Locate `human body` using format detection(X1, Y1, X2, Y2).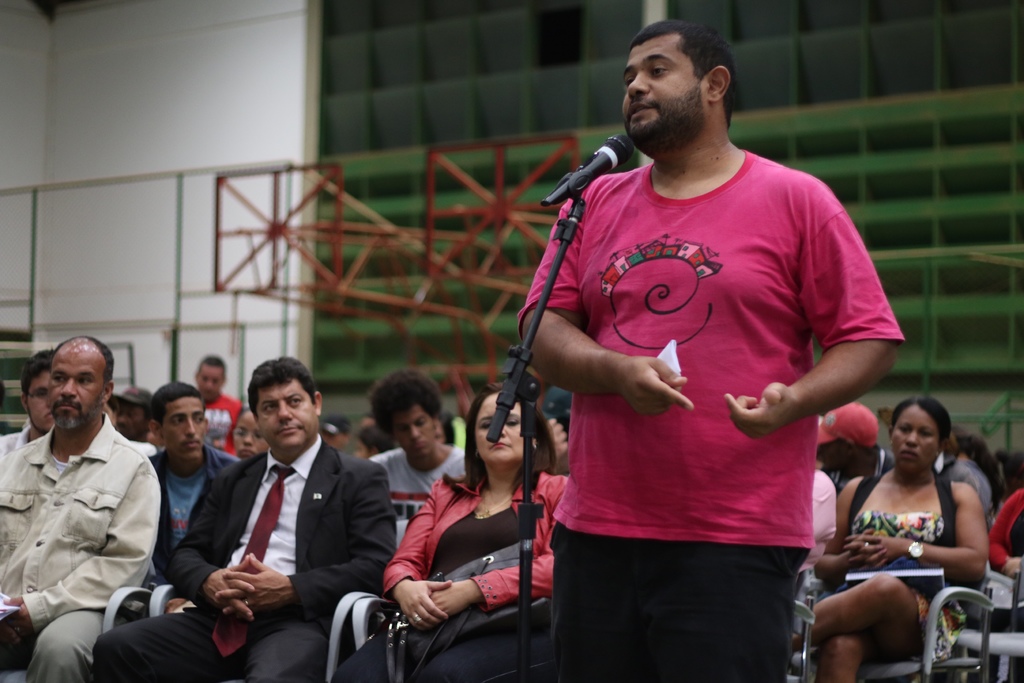
detection(470, 65, 911, 682).
